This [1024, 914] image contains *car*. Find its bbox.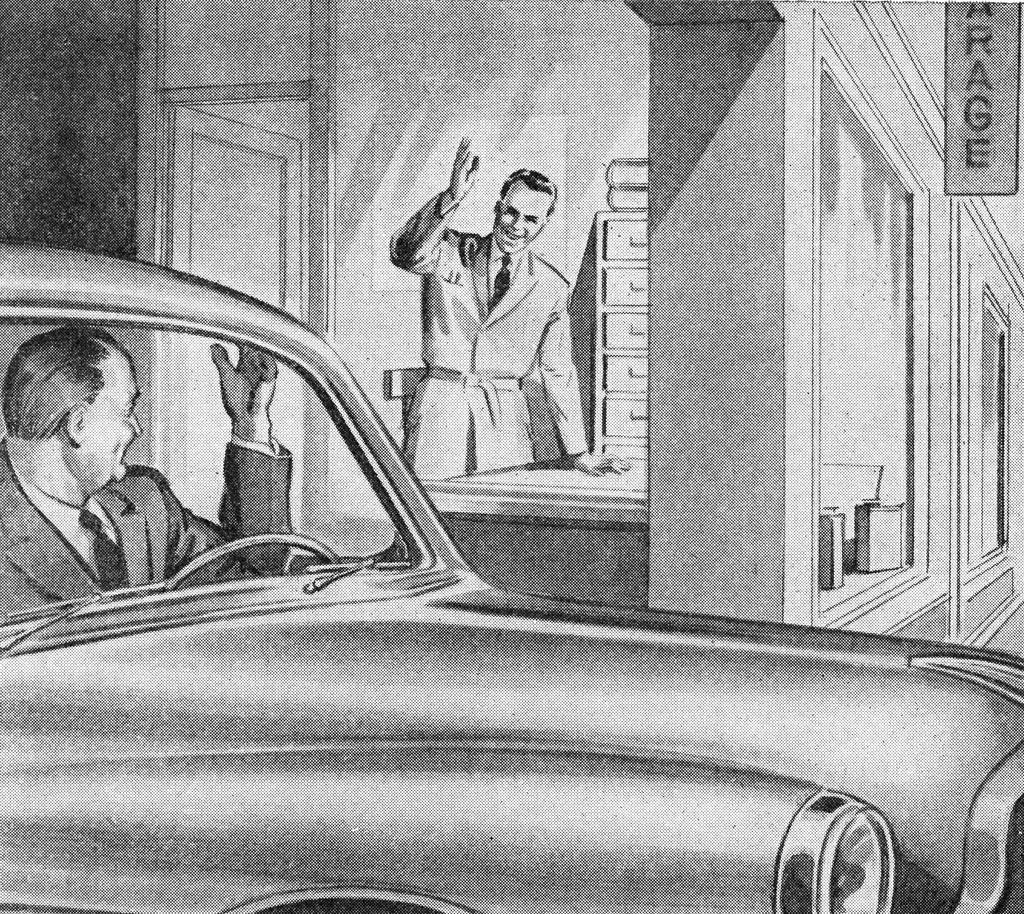
[0,241,1023,913].
